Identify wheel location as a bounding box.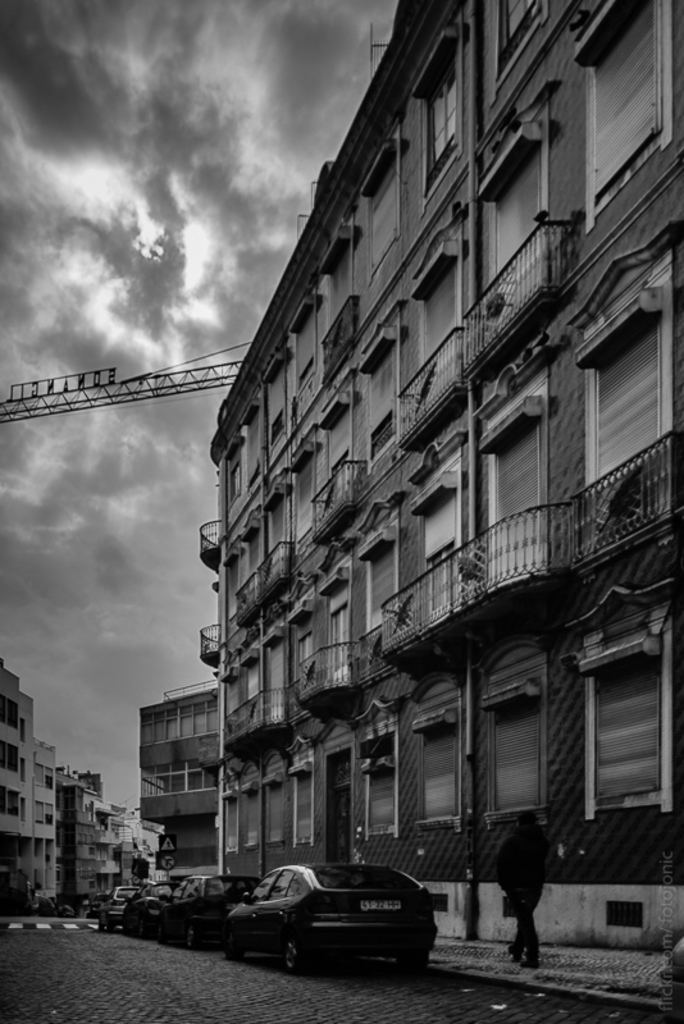
(393,948,424,978).
